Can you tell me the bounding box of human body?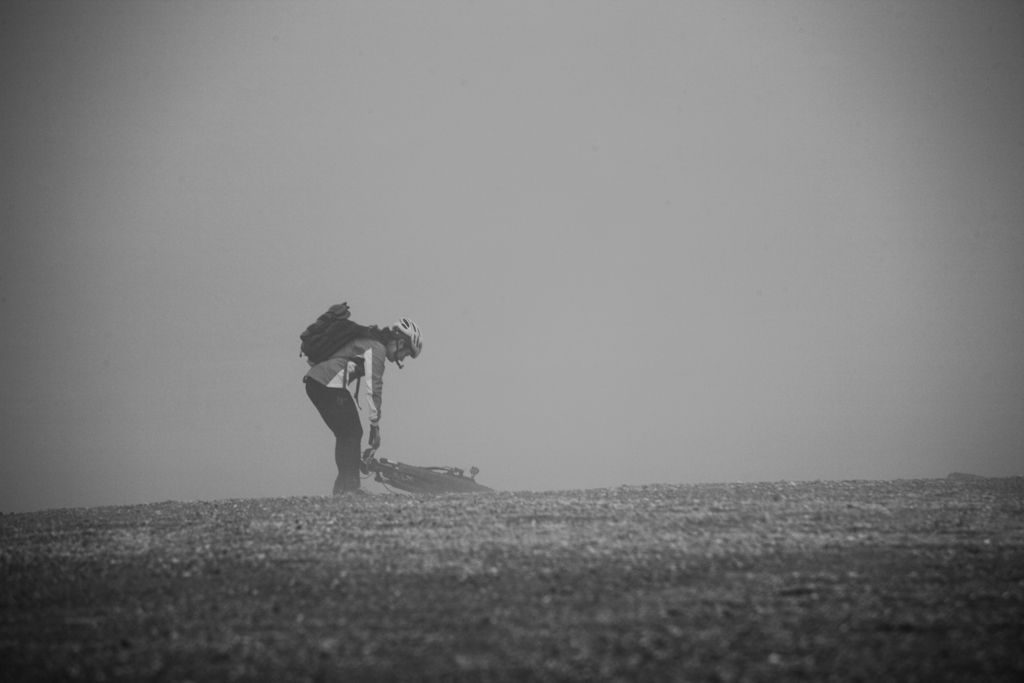
{"left": 306, "top": 318, "right": 420, "bottom": 497}.
